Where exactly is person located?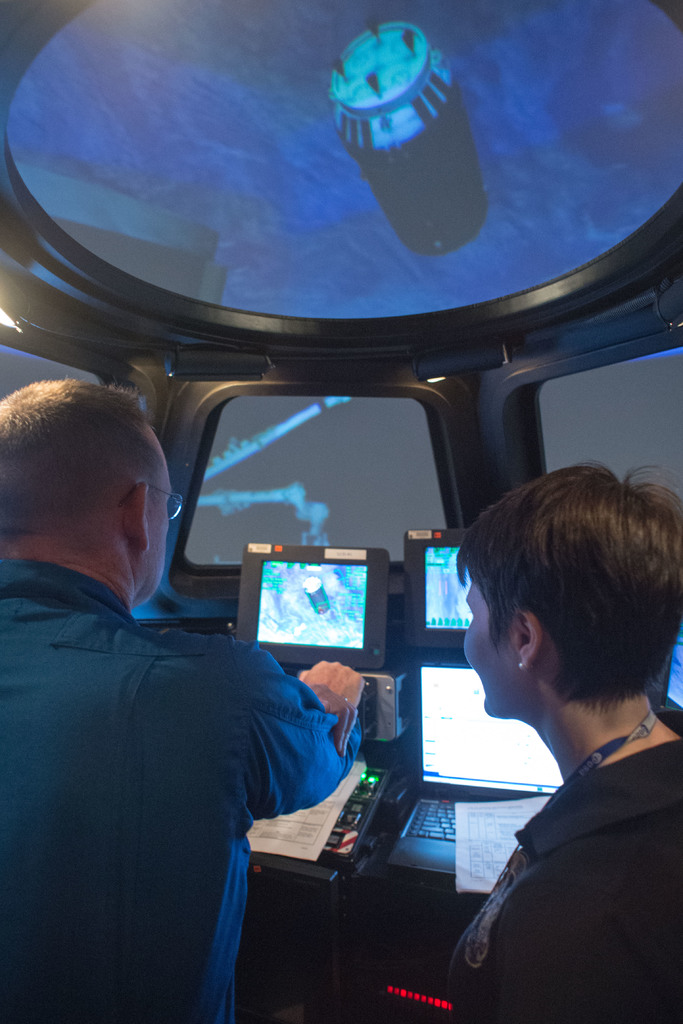
Its bounding box is x1=432, y1=433, x2=682, y2=1017.
